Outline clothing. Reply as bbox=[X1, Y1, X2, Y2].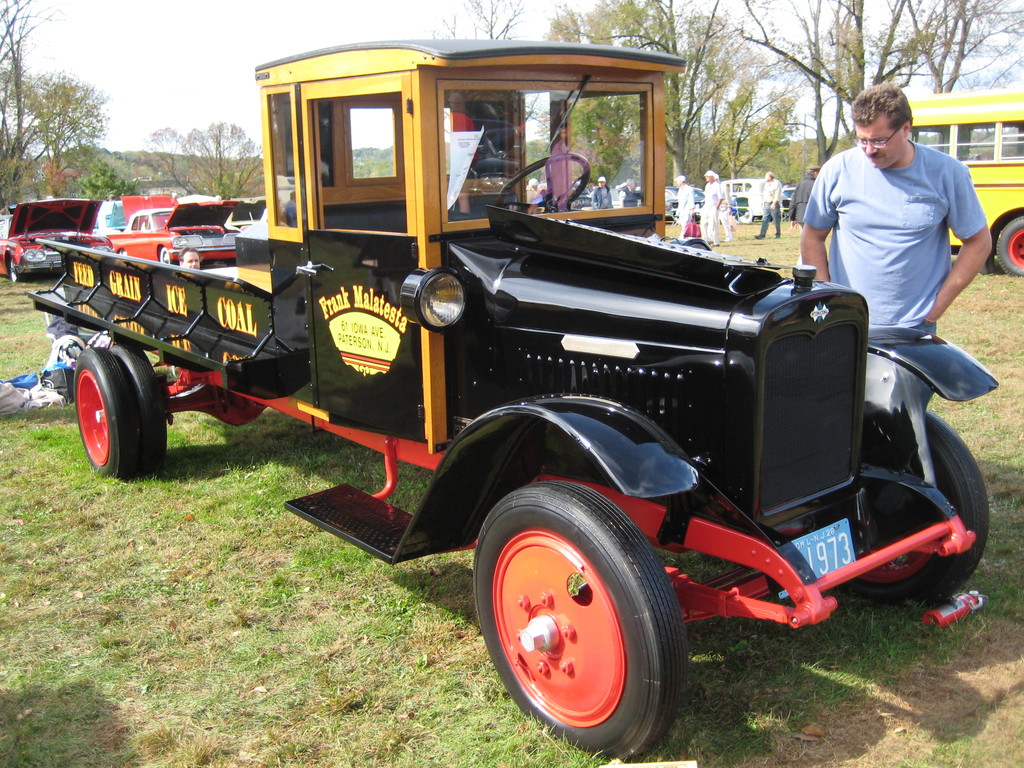
bbox=[803, 108, 988, 339].
